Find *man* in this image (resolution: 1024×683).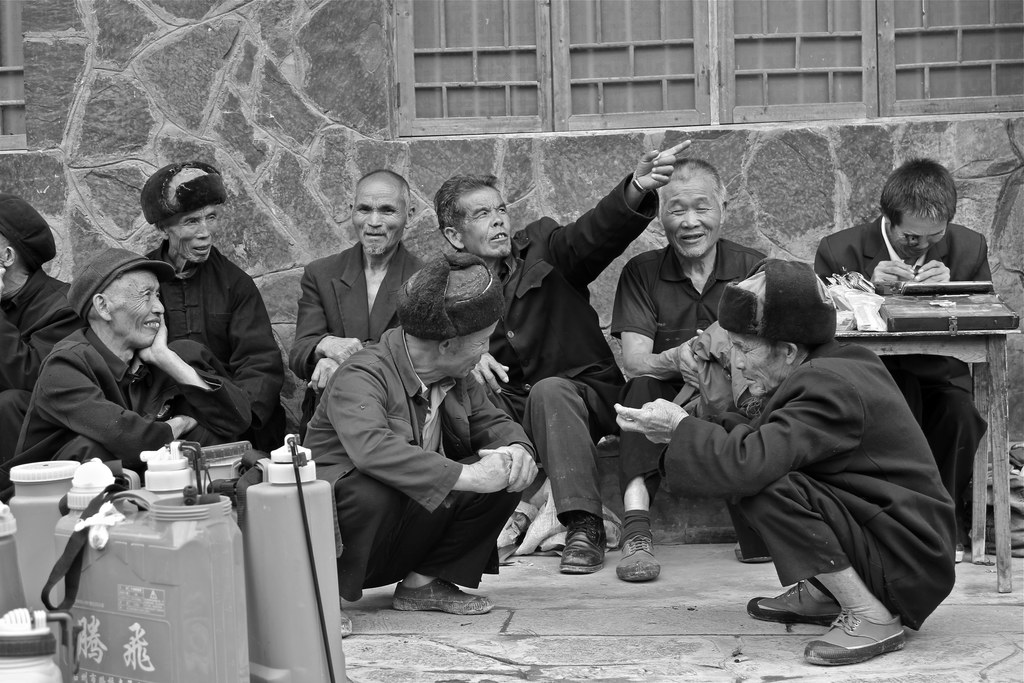
BBox(0, 189, 89, 499).
